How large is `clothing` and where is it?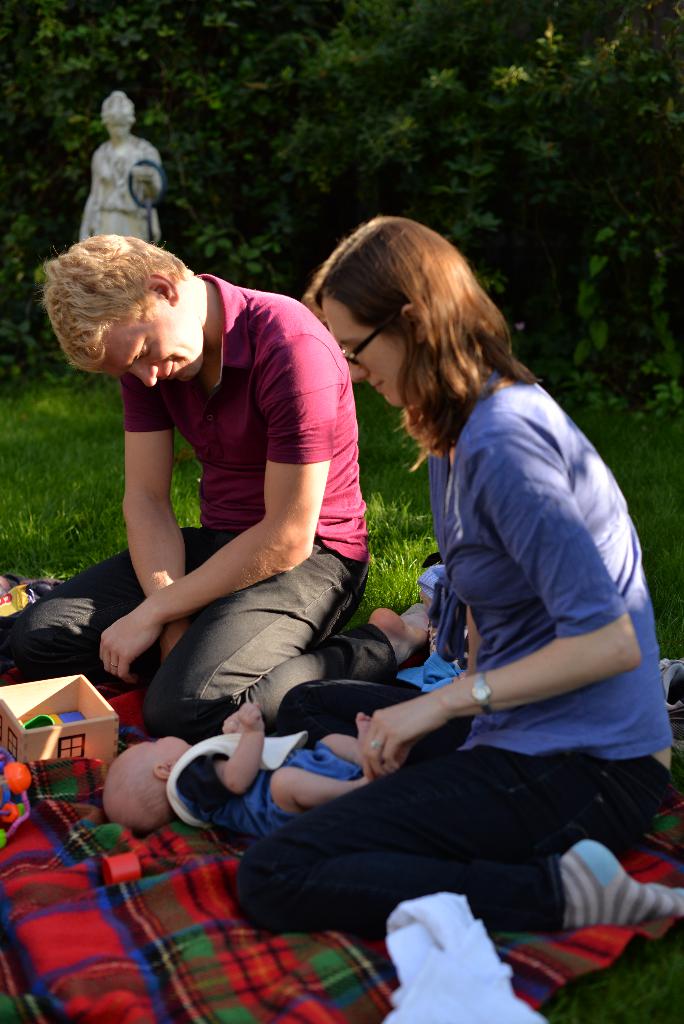
Bounding box: bbox=[74, 263, 377, 723].
